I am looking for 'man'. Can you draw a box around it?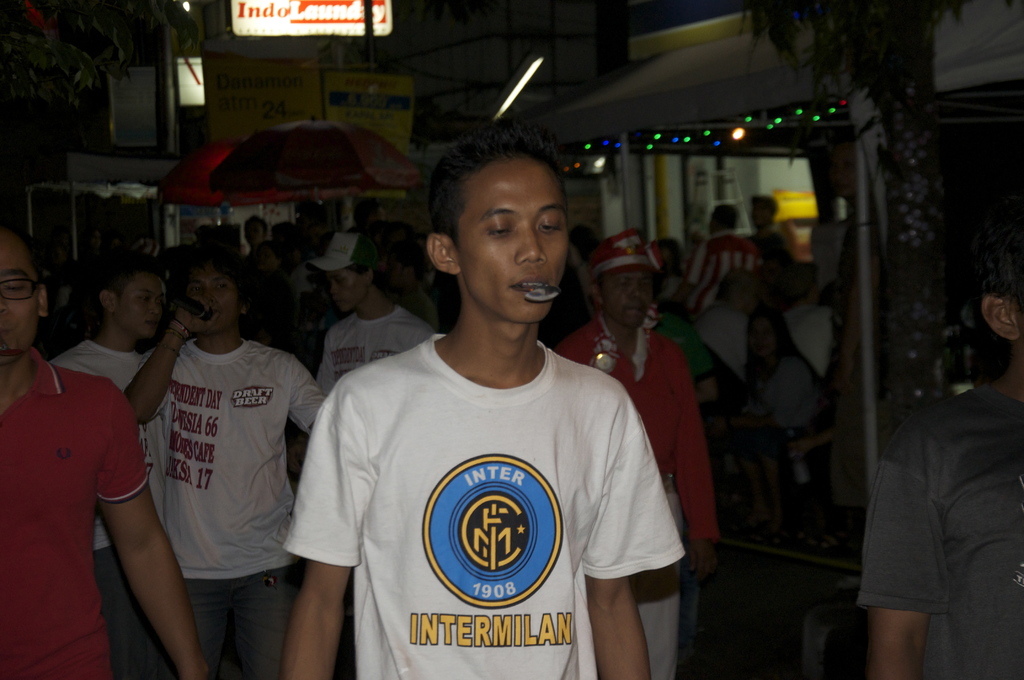
Sure, the bounding box is <region>47, 257, 173, 679</region>.
